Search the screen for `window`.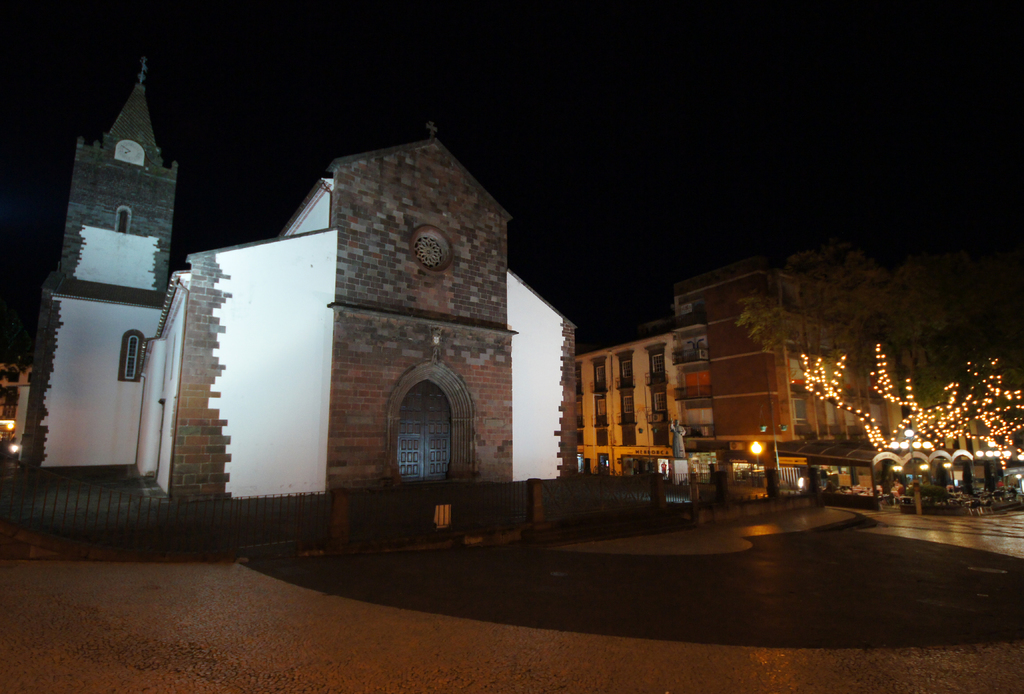
Found at left=652, top=390, right=665, bottom=412.
